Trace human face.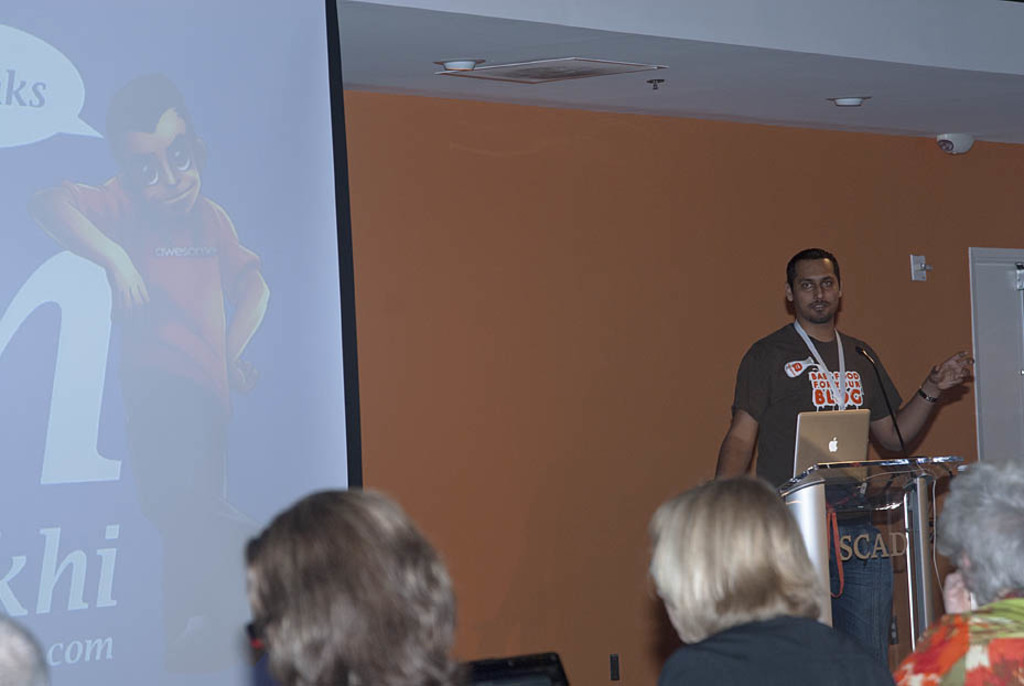
Traced to left=793, top=258, right=841, bottom=320.
